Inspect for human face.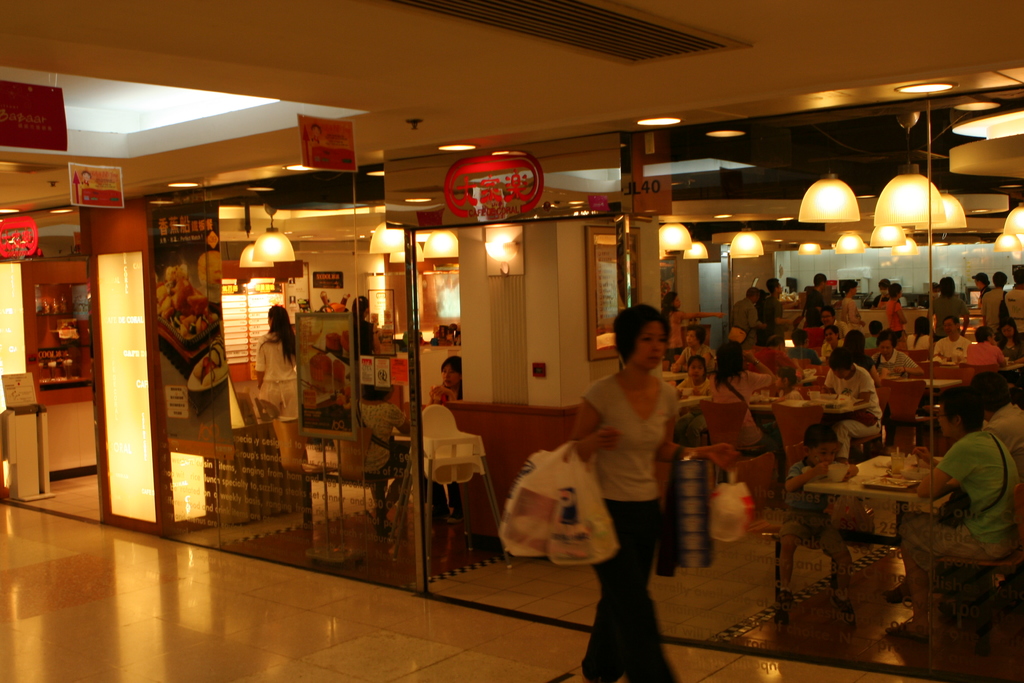
Inspection: x1=1002, y1=324, x2=1016, y2=335.
